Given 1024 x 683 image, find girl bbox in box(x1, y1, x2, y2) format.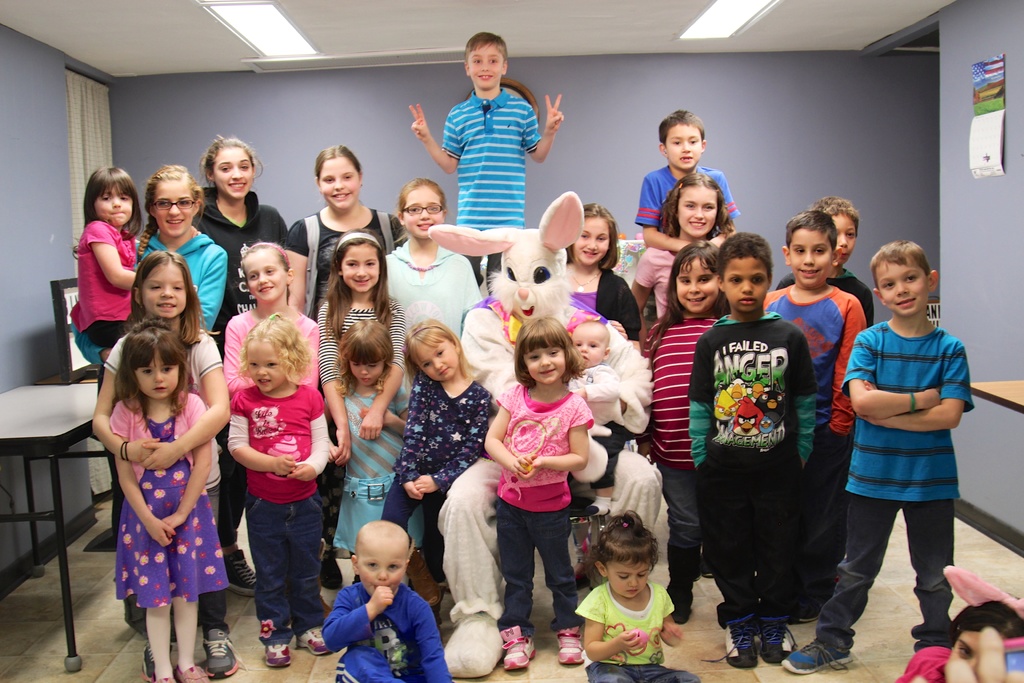
box(221, 315, 327, 675).
